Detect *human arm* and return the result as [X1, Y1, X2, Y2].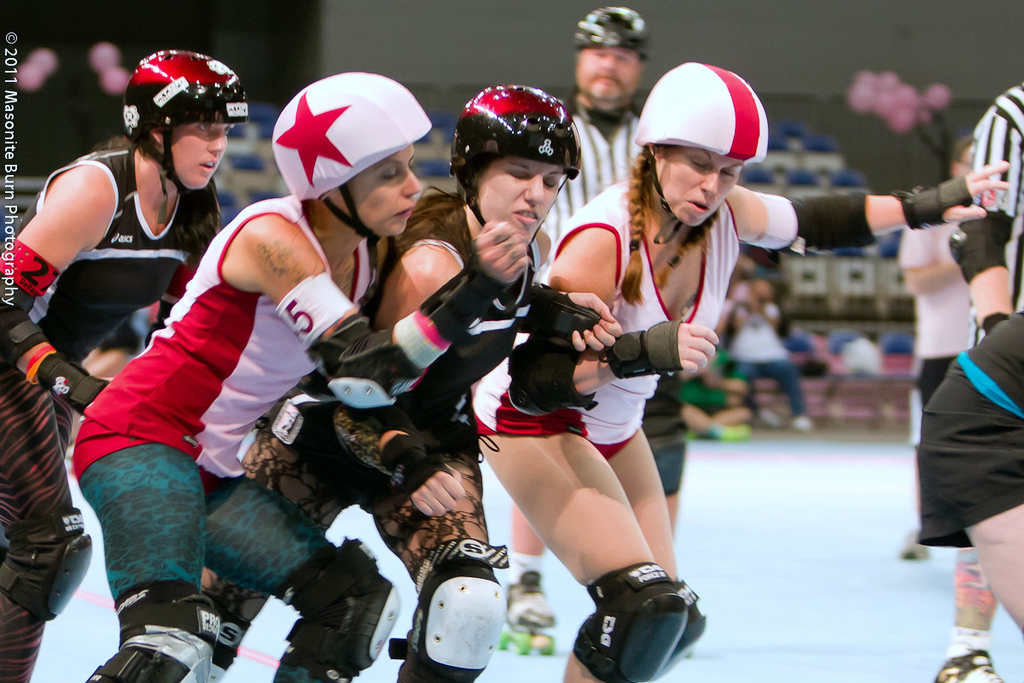
[261, 217, 527, 405].
